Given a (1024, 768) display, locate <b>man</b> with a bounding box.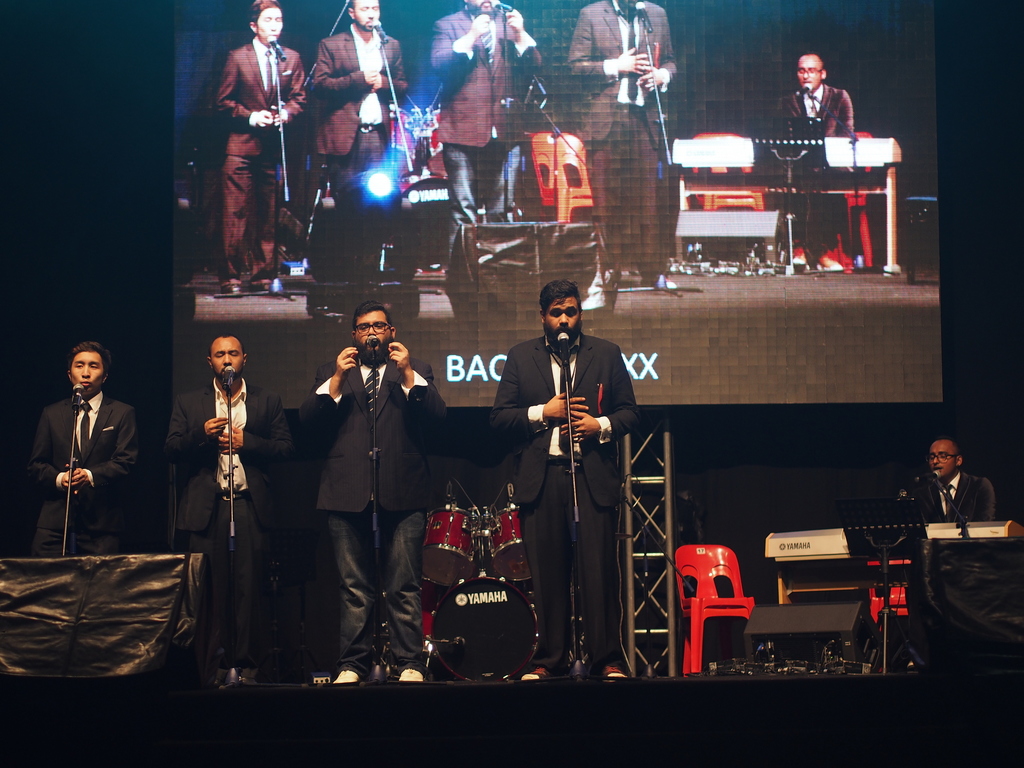
Located: x1=427 y1=0 x2=553 y2=237.
